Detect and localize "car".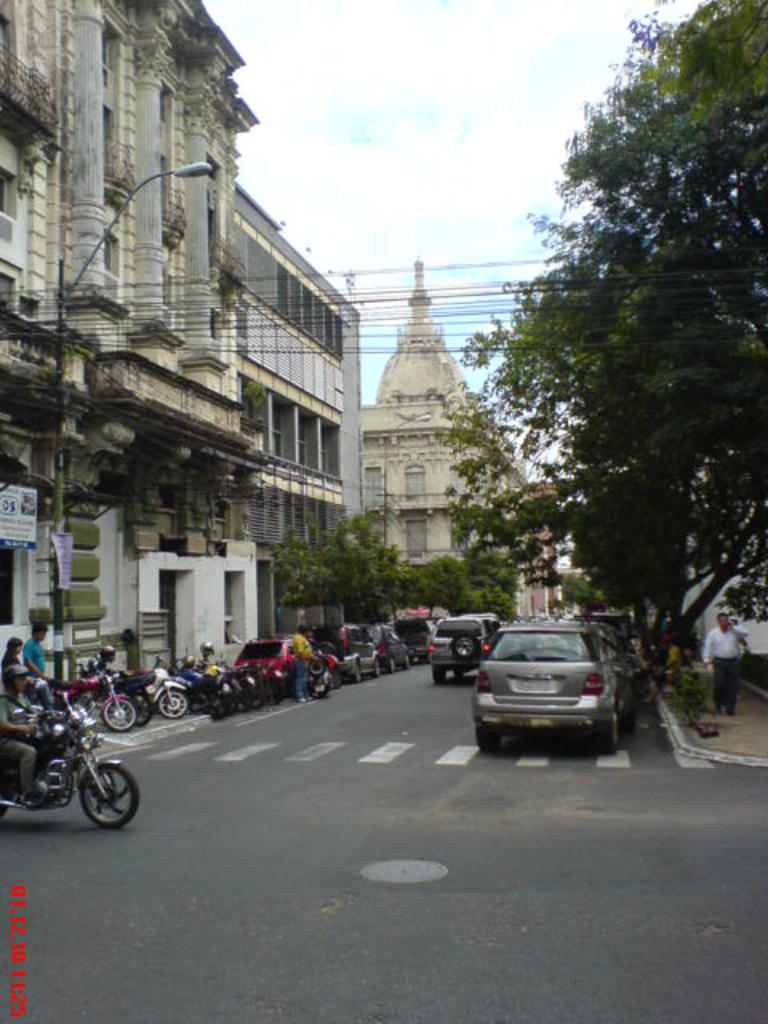
Localized at 426/613/499/686.
